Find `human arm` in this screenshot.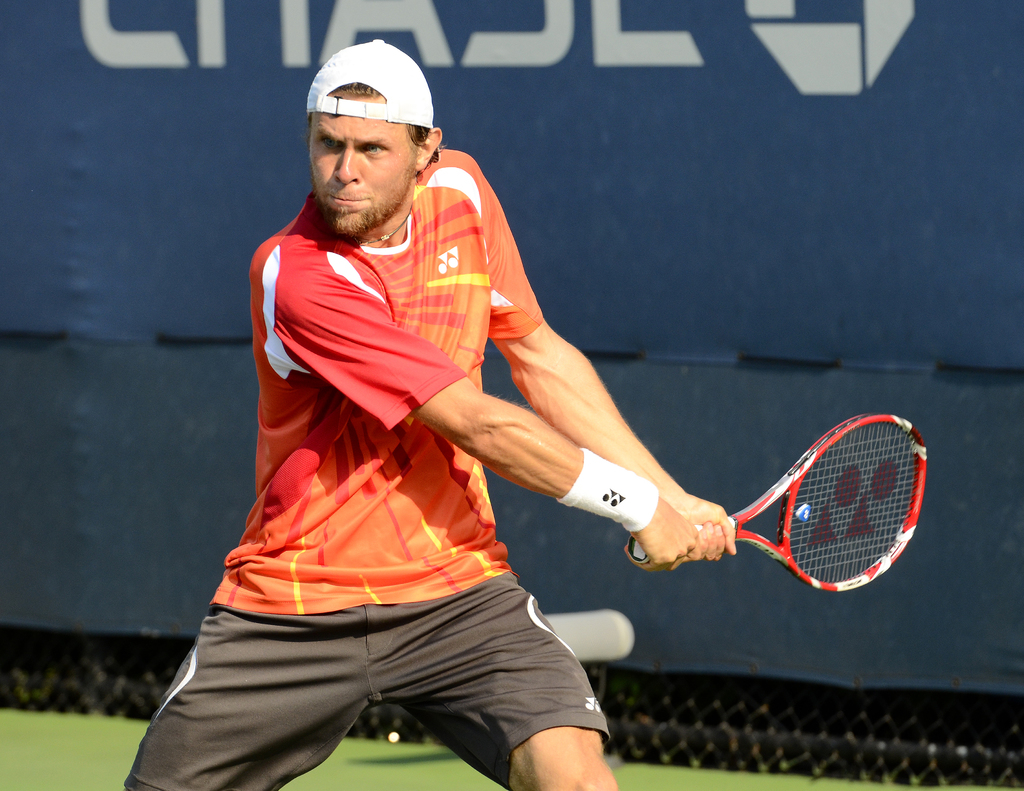
The bounding box for `human arm` is (262, 251, 698, 560).
